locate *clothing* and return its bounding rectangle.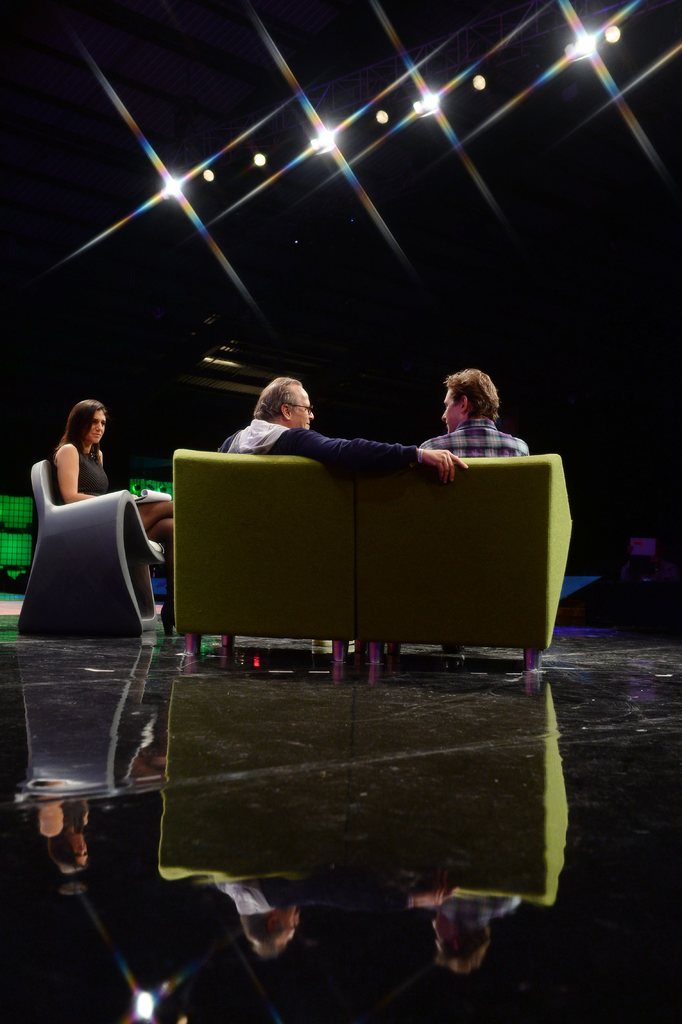
l=218, t=417, r=419, b=470.
